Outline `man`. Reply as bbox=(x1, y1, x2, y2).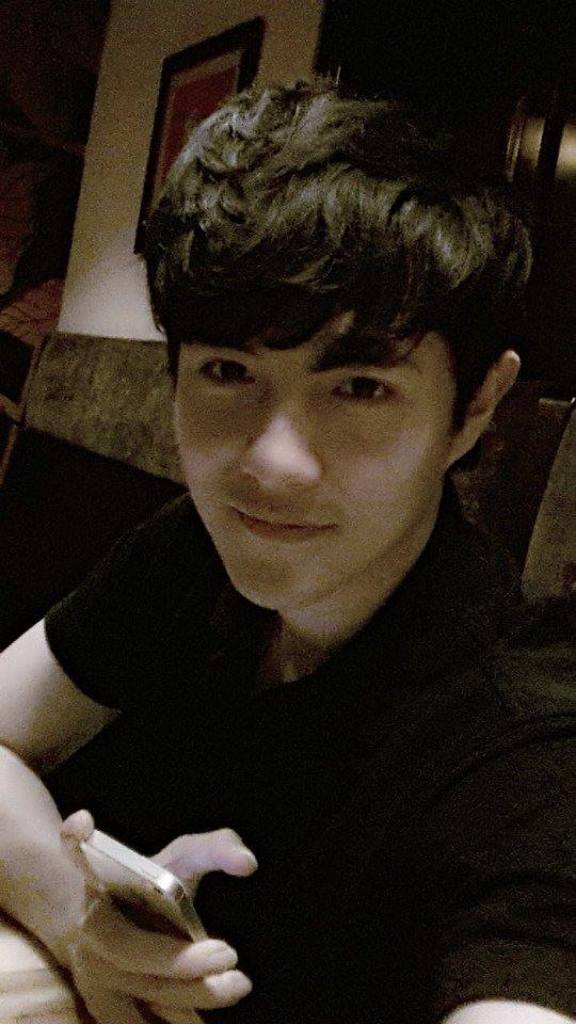
bbox=(27, 25, 575, 1005).
